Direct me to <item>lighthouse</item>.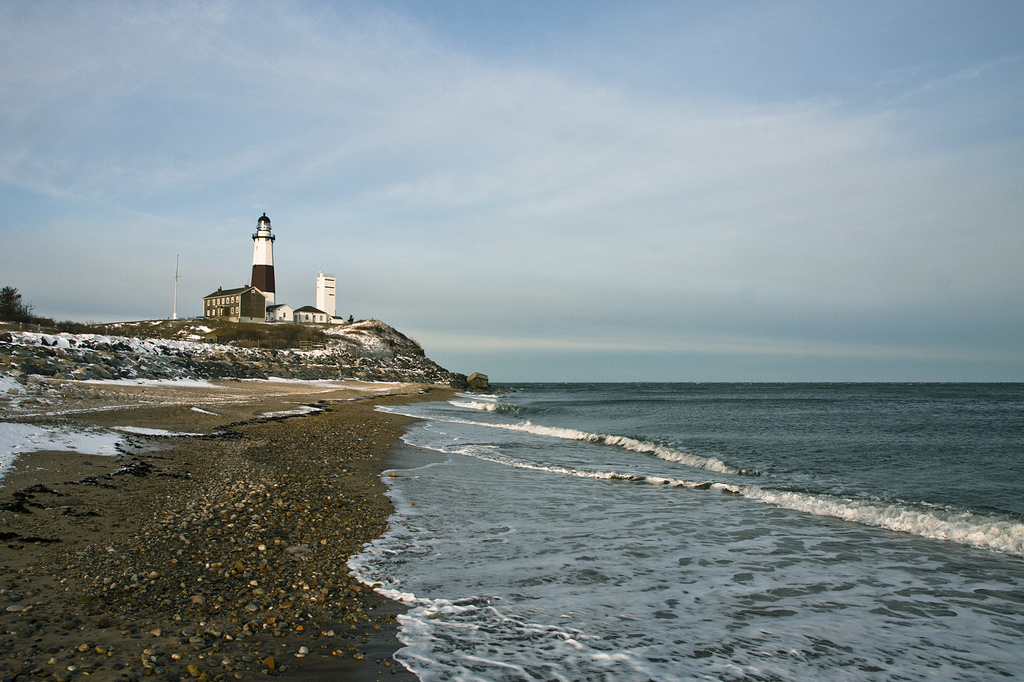
Direction: Rect(219, 208, 292, 299).
